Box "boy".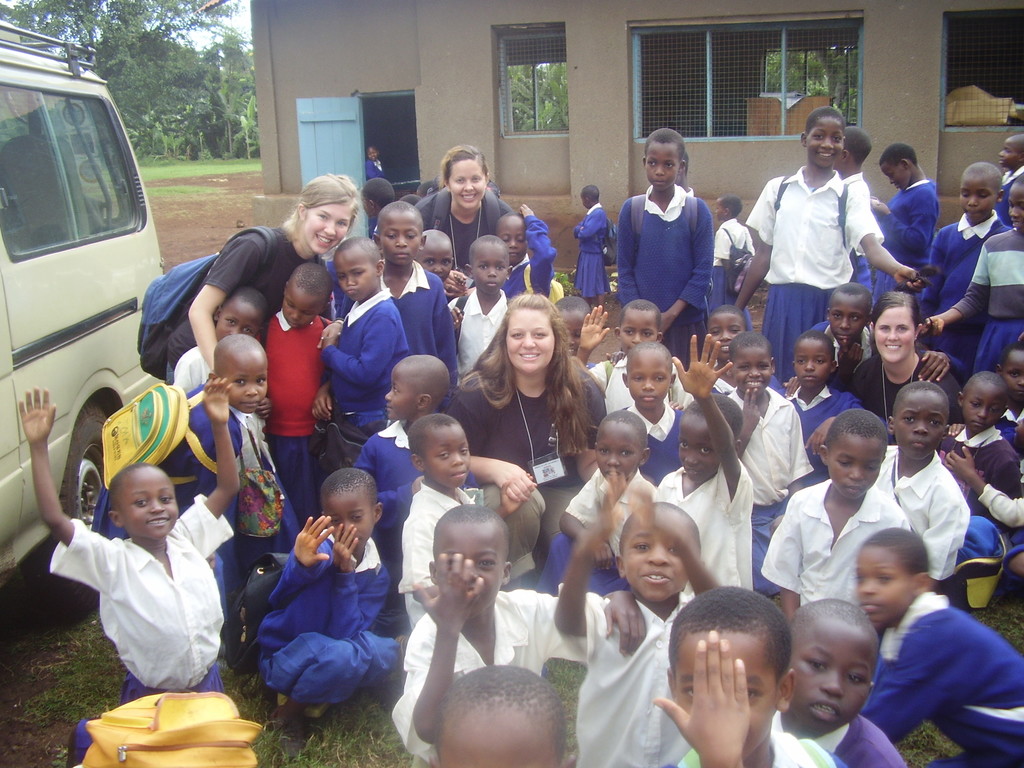
(left=42, top=438, right=248, bottom=707).
